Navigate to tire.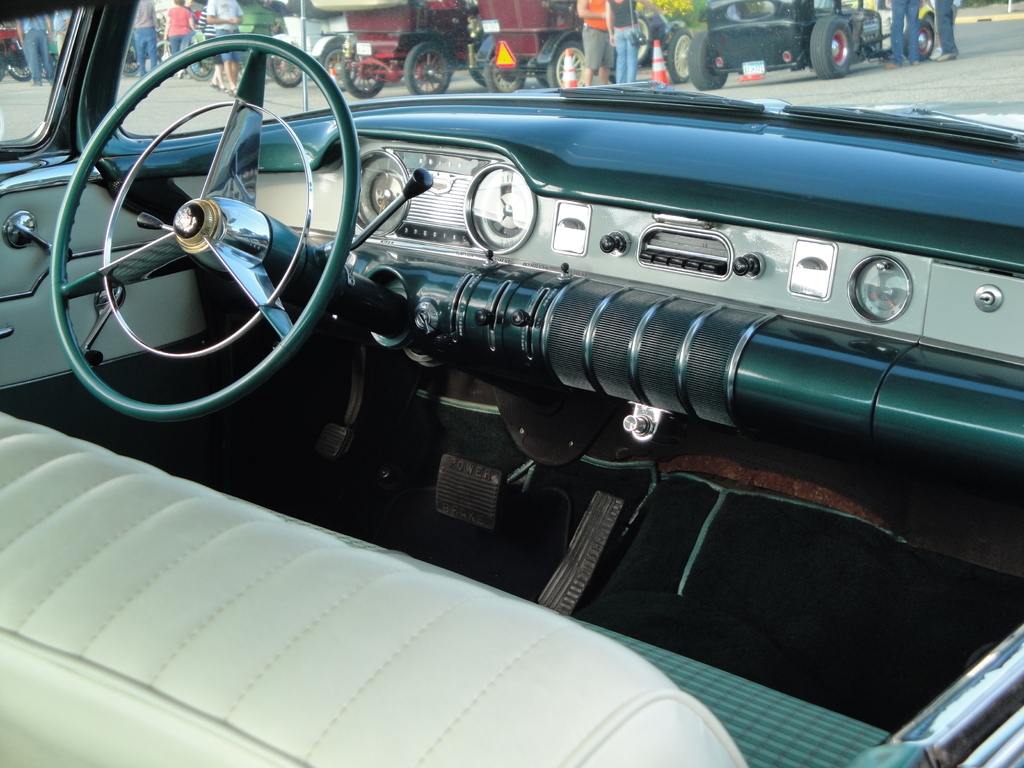
Navigation target: 903:19:935:63.
